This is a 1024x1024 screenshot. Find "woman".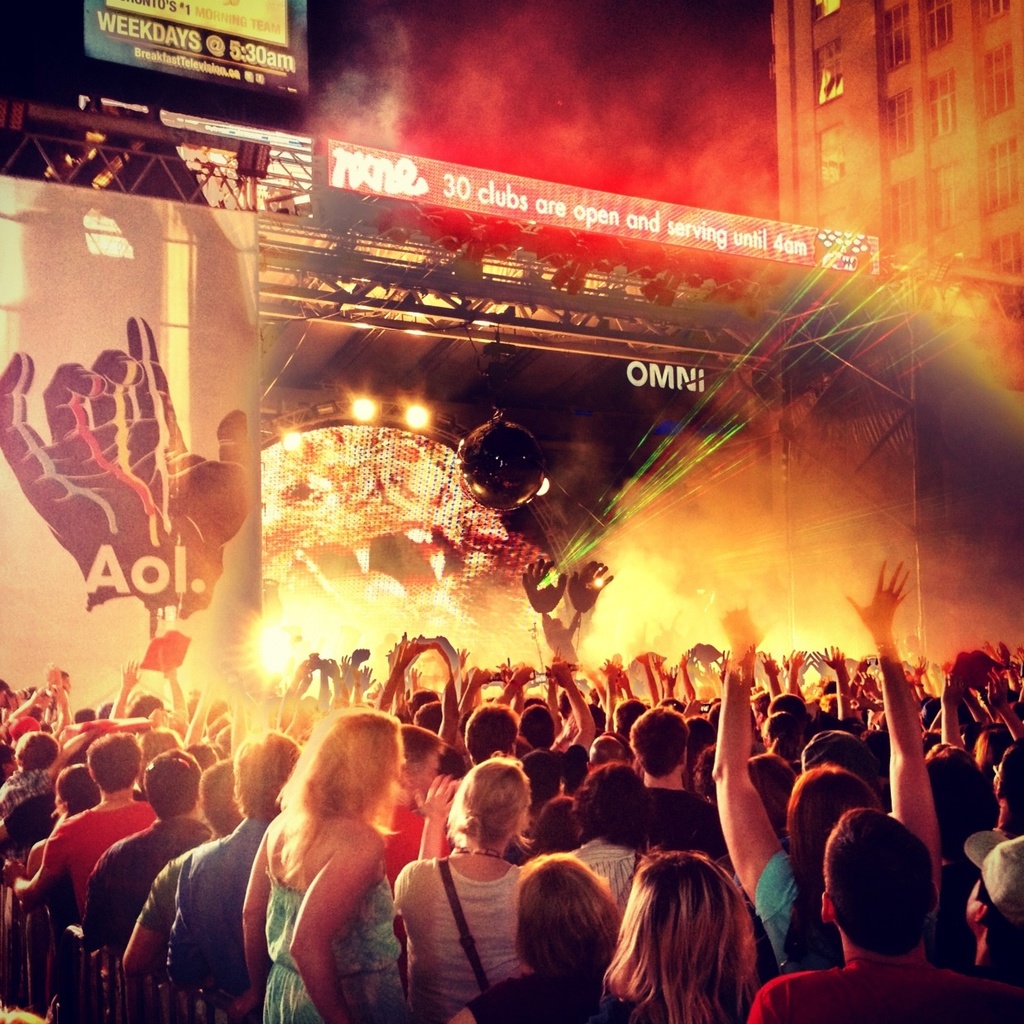
Bounding box: bbox(390, 742, 553, 1023).
